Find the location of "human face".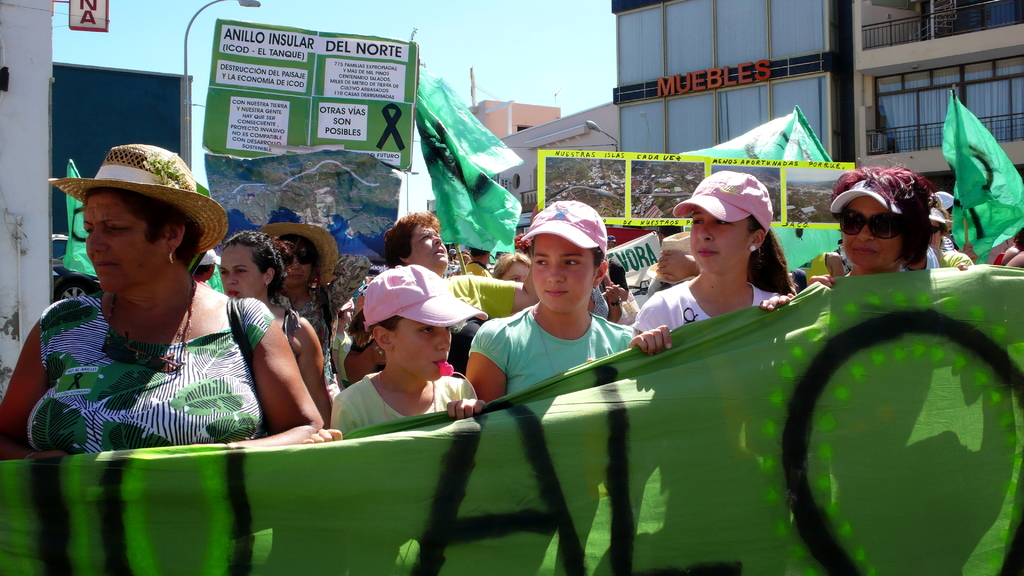
Location: 689:207:750:272.
